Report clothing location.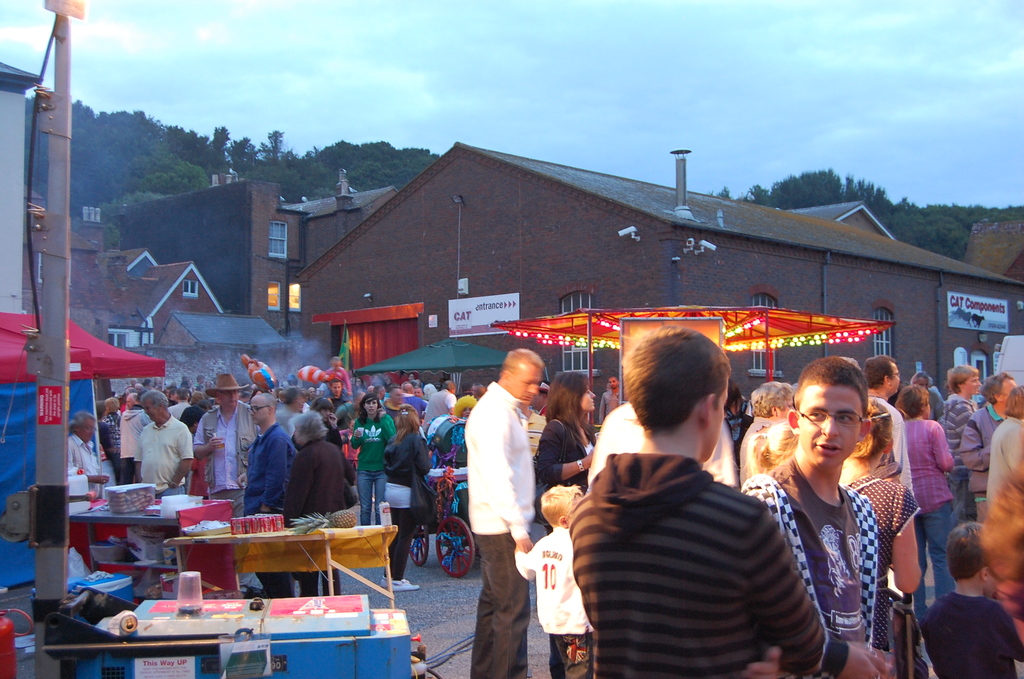
Report: (x1=597, y1=388, x2=621, y2=424).
